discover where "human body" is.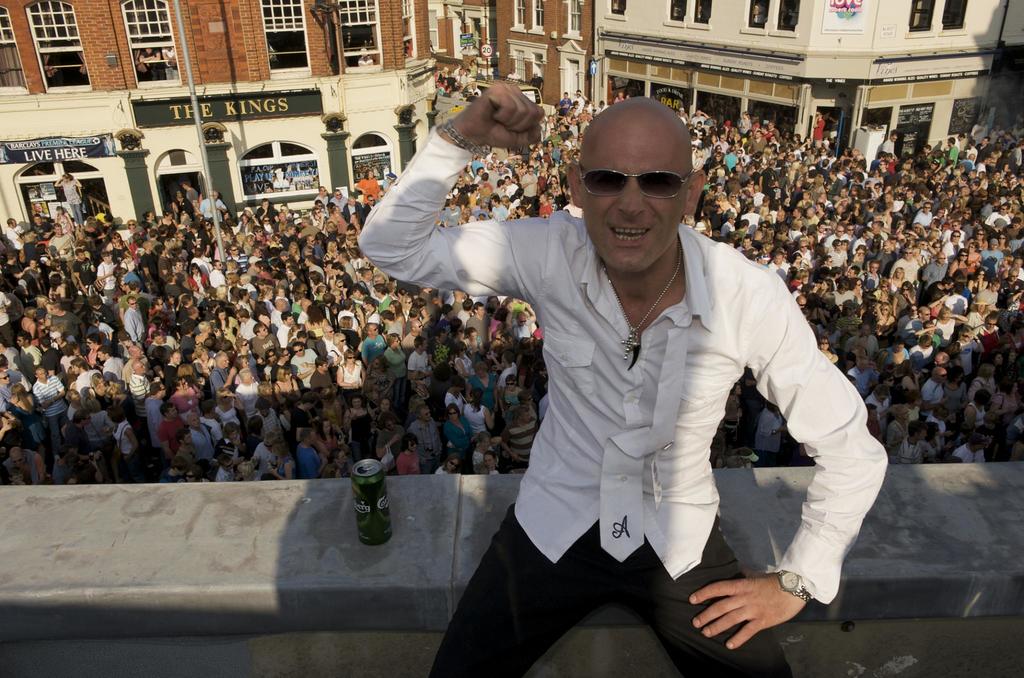
Discovered at Rect(933, 241, 937, 255).
